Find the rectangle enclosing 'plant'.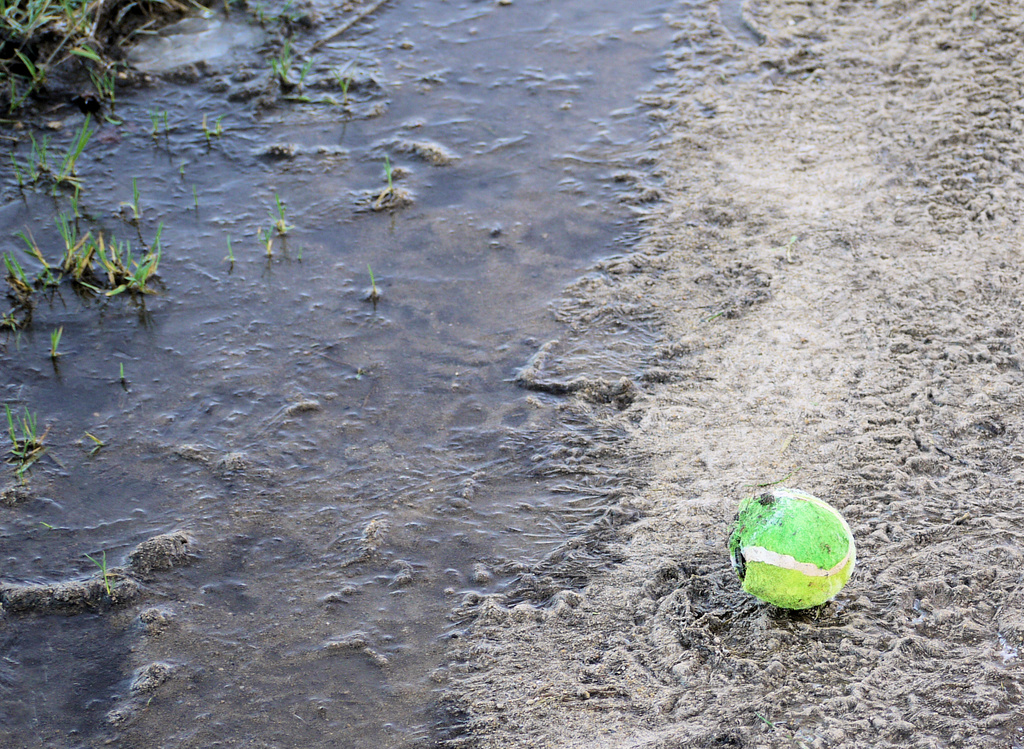
l=150, t=110, r=179, b=128.
